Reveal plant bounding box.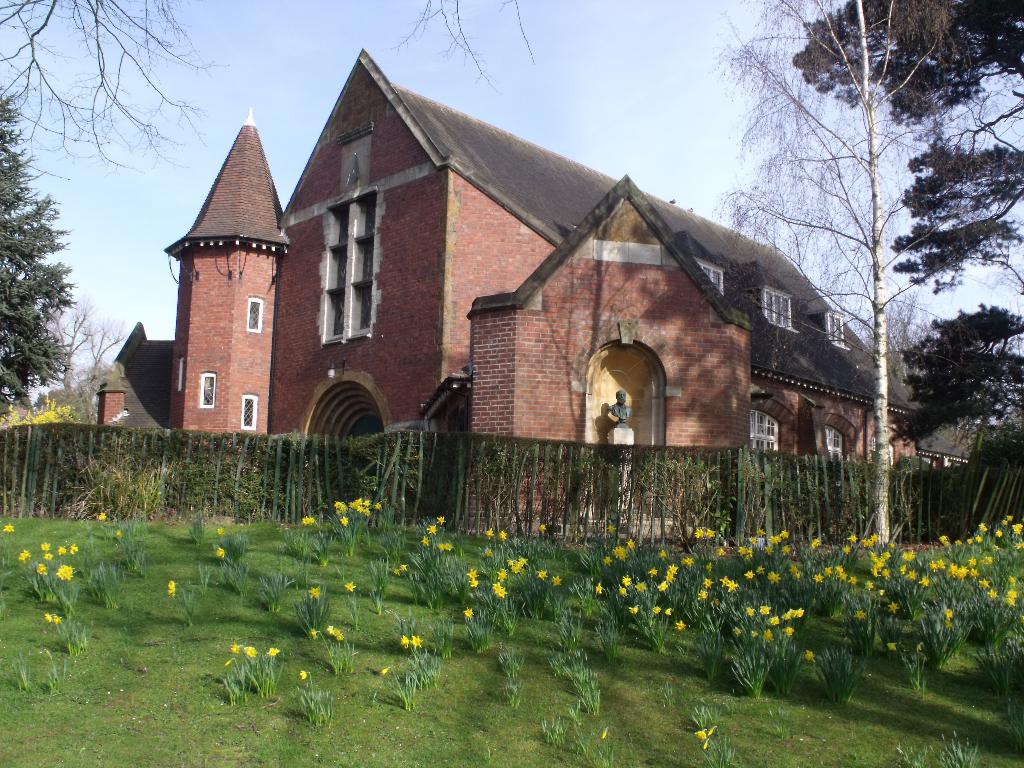
Revealed: [684, 695, 738, 766].
